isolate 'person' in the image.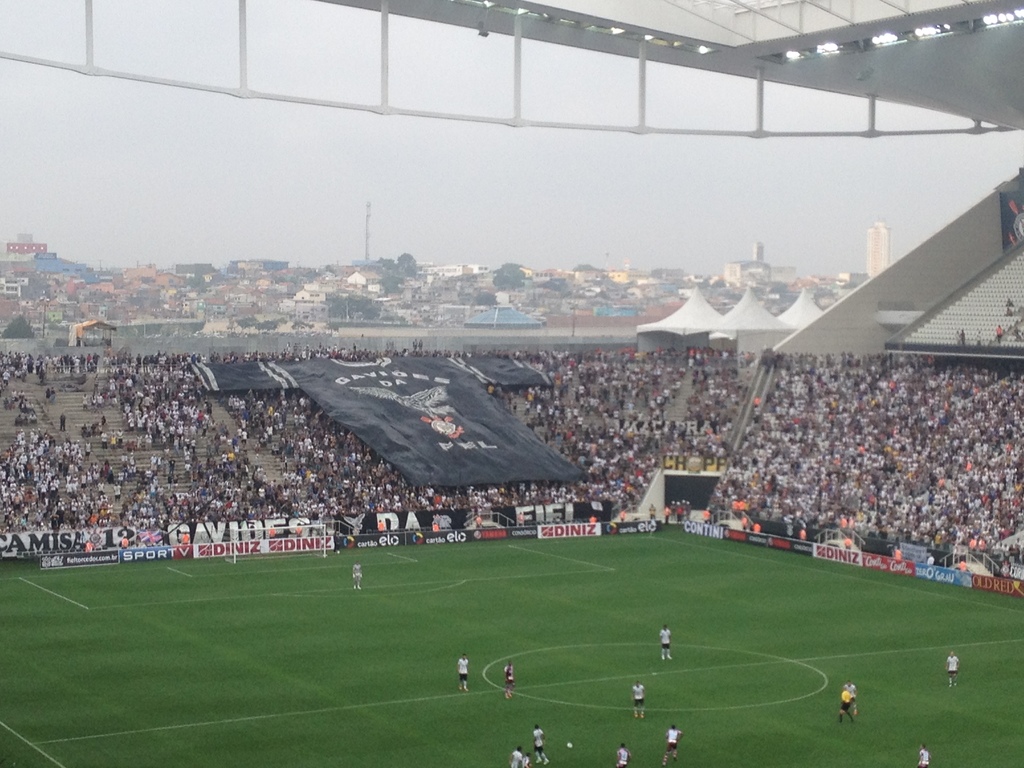
Isolated region: x1=660 y1=625 x2=671 y2=659.
